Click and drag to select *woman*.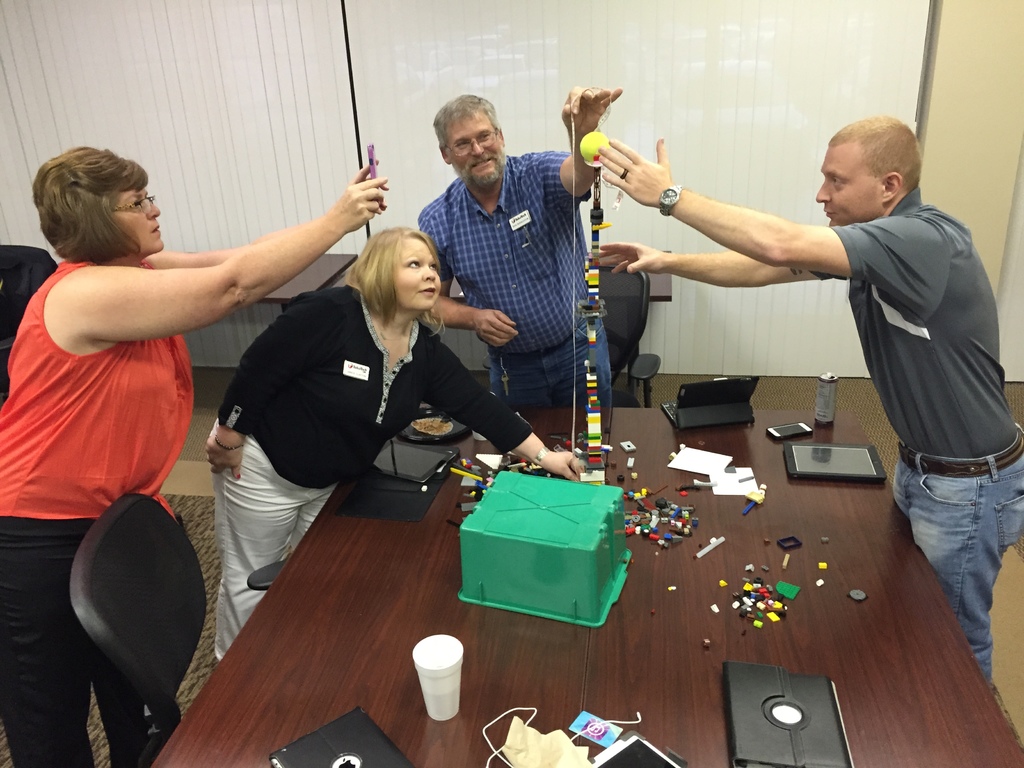
Selection: (x1=205, y1=228, x2=582, y2=660).
